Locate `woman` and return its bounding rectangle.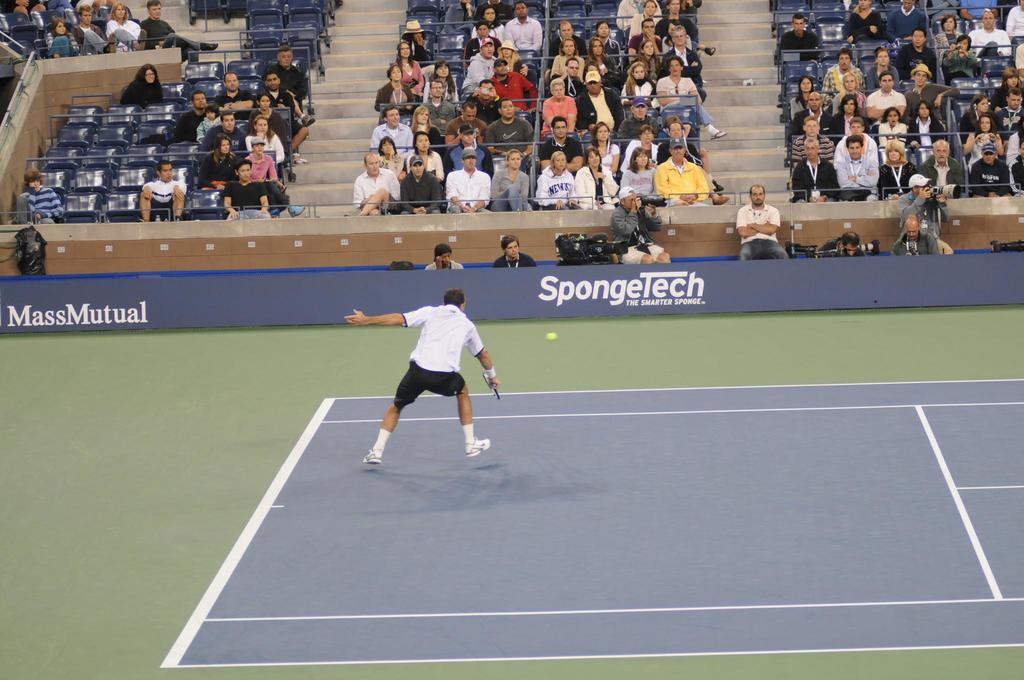
pyautogui.locateOnScreen(662, 17, 693, 58).
